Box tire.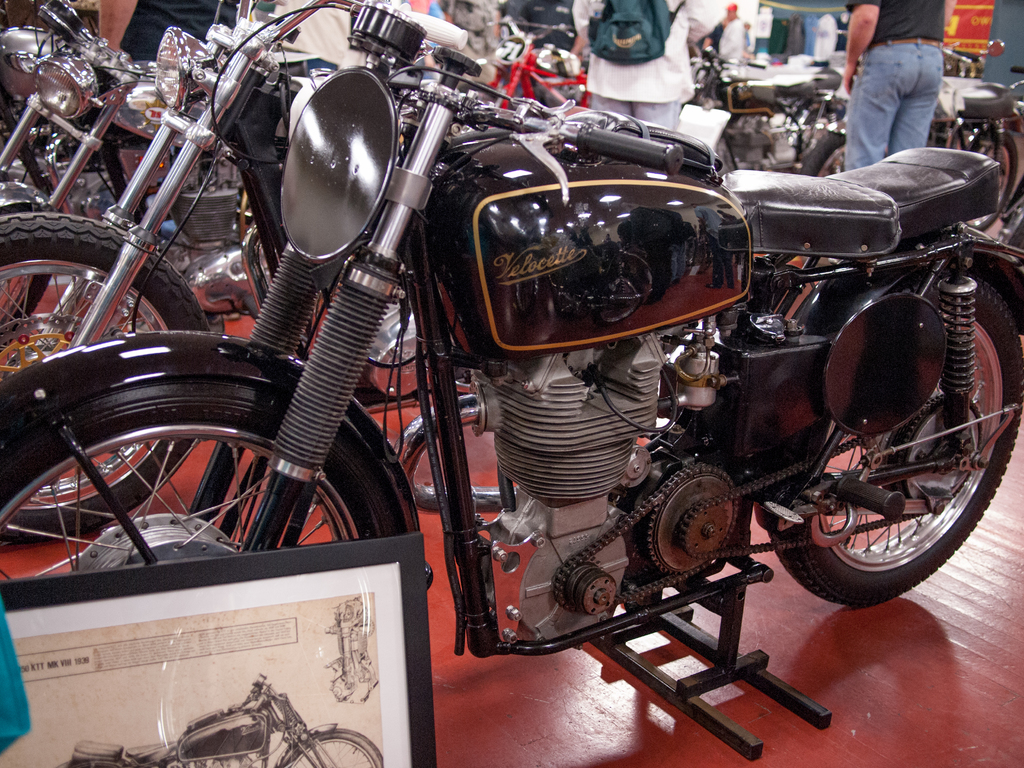
(280, 729, 382, 767).
